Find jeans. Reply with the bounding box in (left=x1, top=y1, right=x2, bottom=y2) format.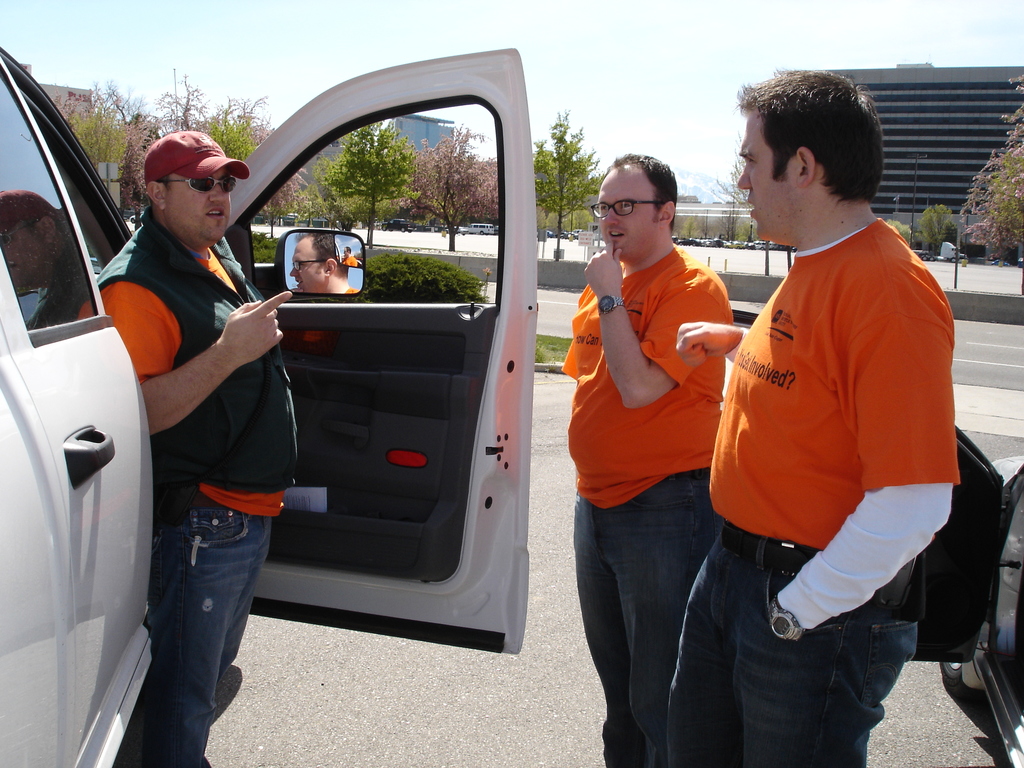
(left=572, top=465, right=712, bottom=762).
